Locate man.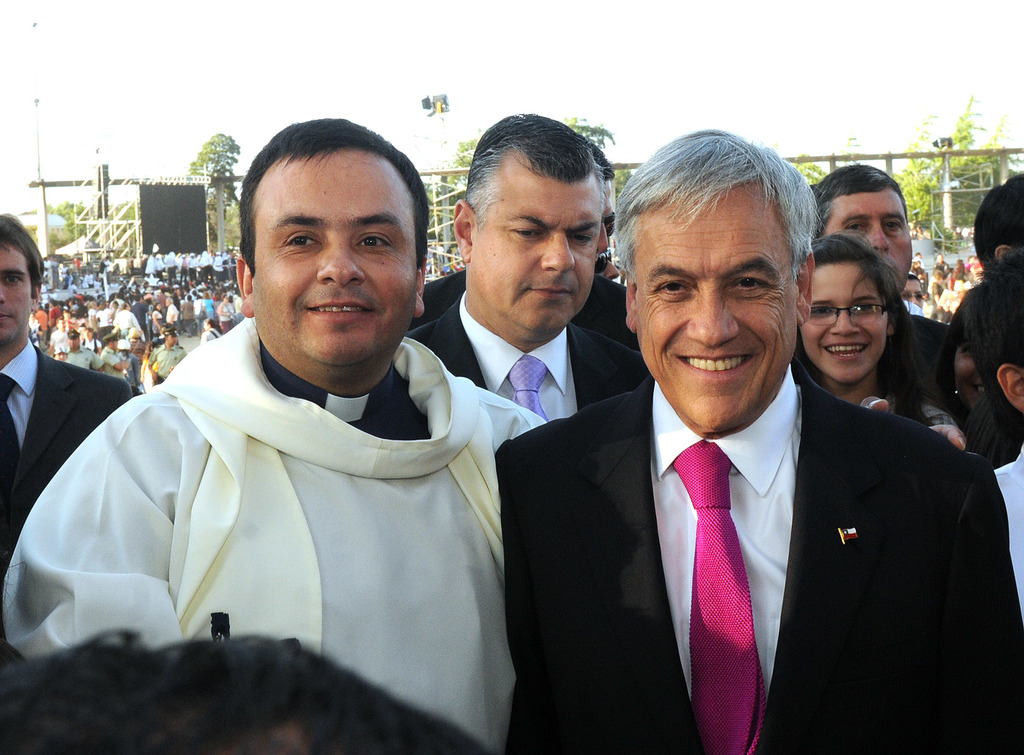
Bounding box: (left=0, top=211, right=136, bottom=581).
